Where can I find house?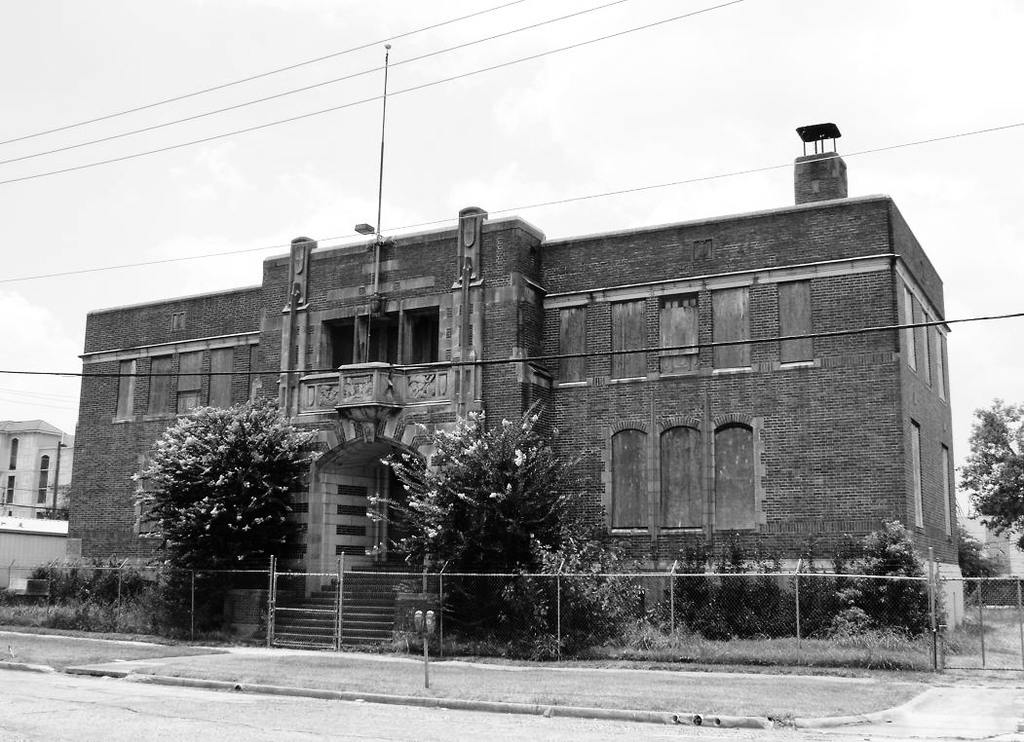
You can find it at {"left": 66, "top": 122, "right": 950, "bottom": 636}.
